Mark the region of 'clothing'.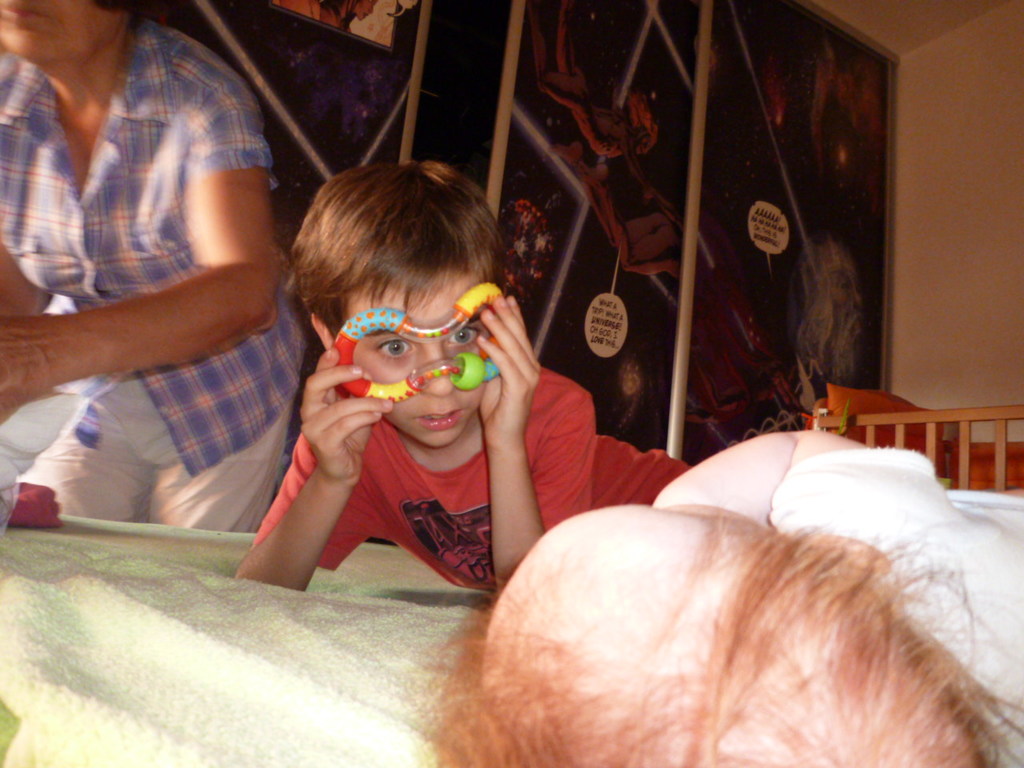
Region: [258, 359, 690, 595].
